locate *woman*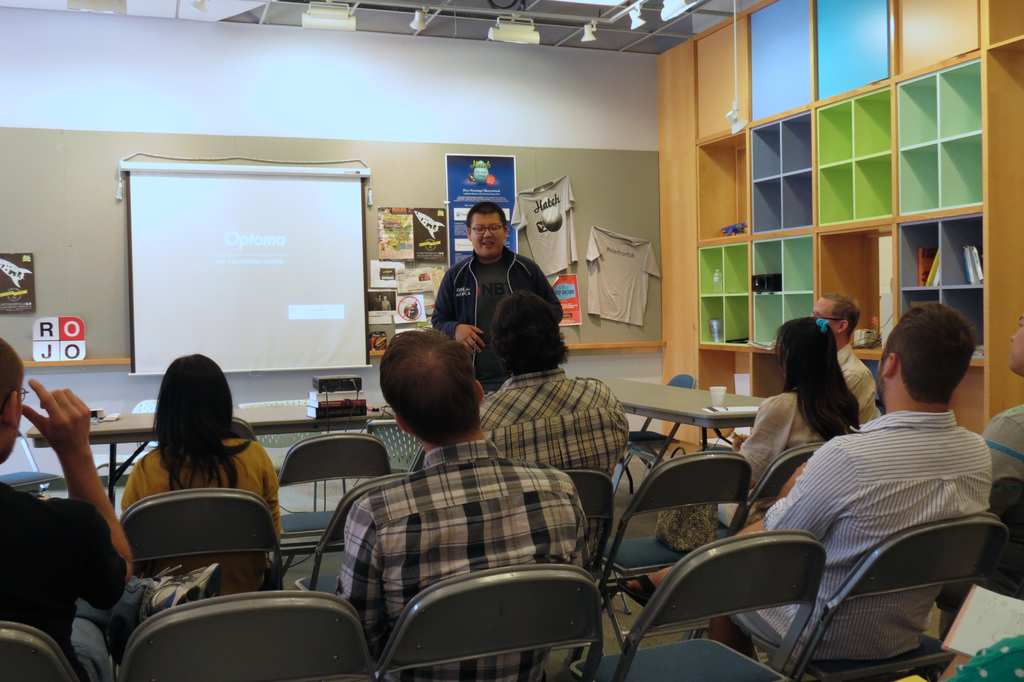
{"x1": 700, "y1": 316, "x2": 895, "y2": 537}
